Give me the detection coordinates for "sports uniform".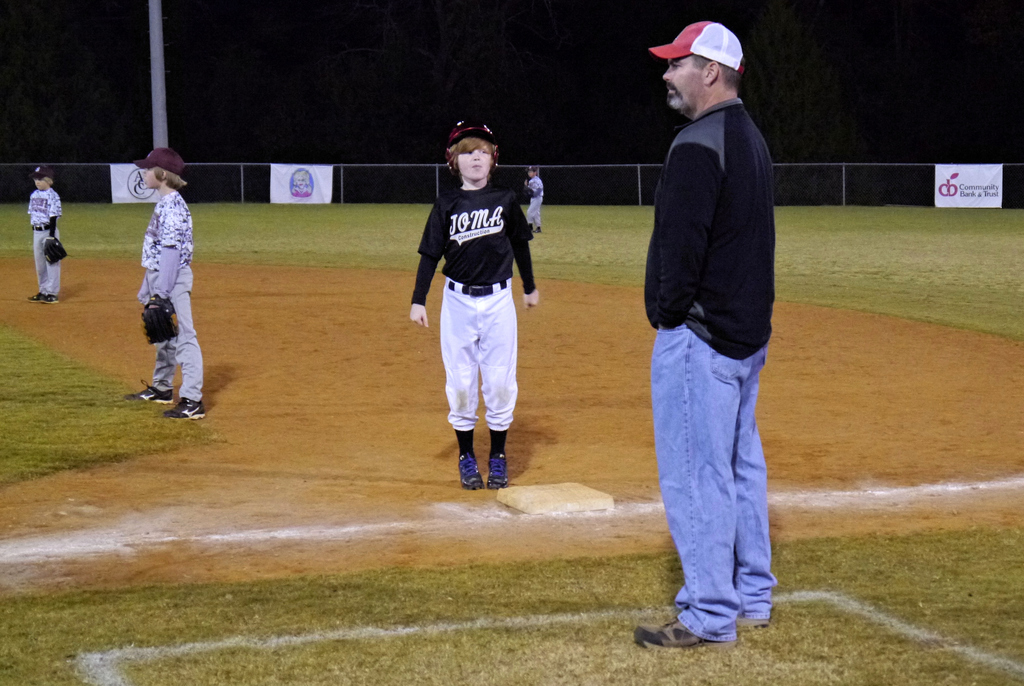
crop(137, 181, 211, 412).
